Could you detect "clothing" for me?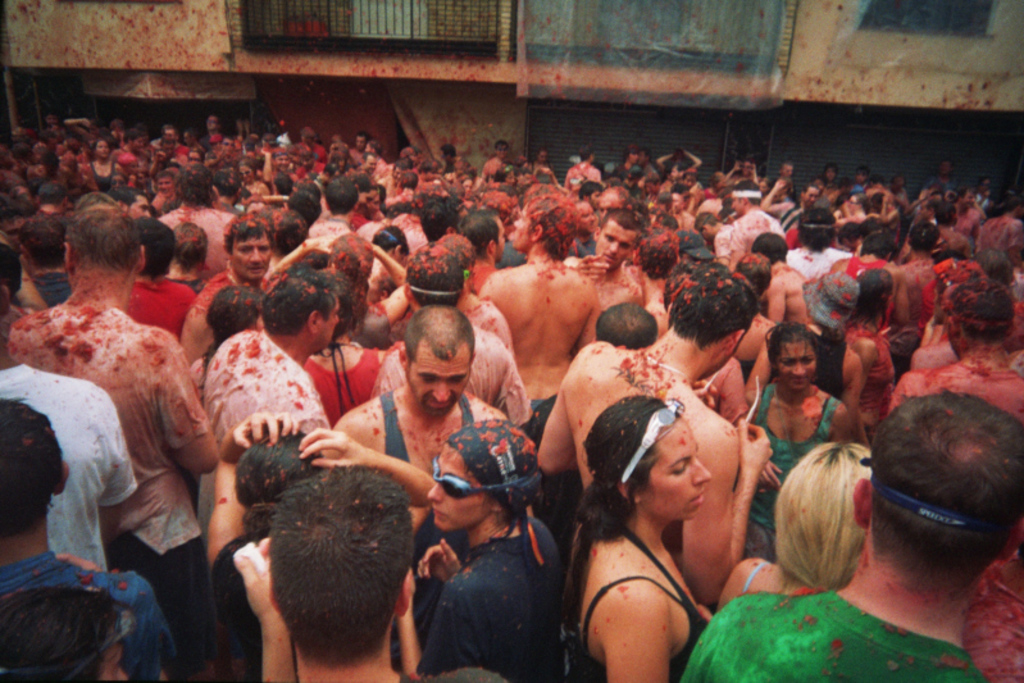
Detection result: 731,205,788,264.
